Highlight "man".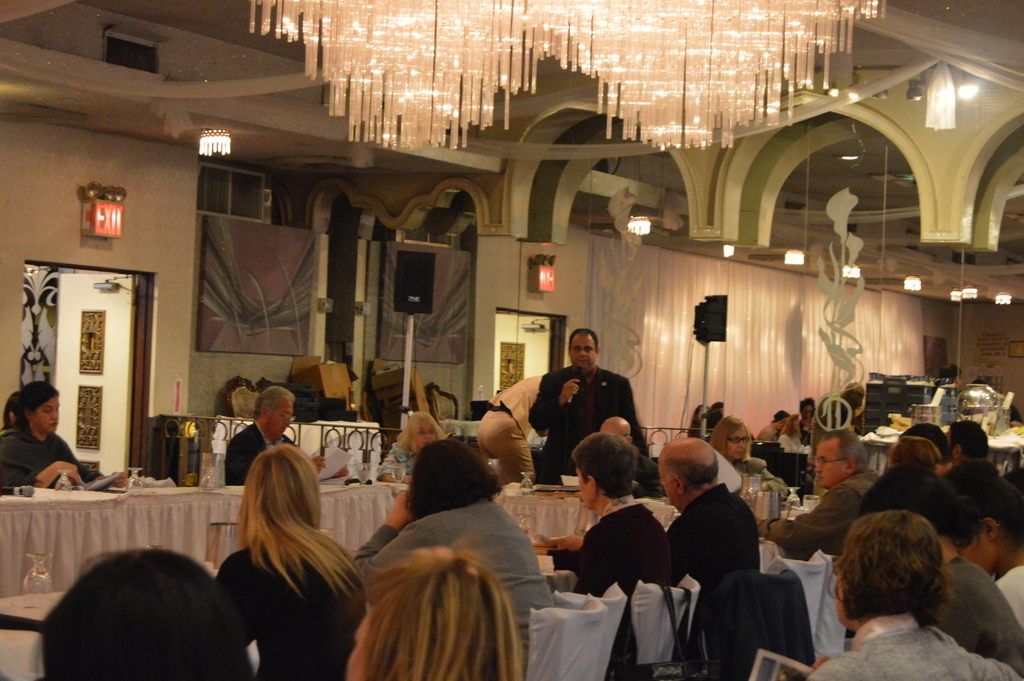
Highlighted region: <region>552, 434, 669, 597</region>.
